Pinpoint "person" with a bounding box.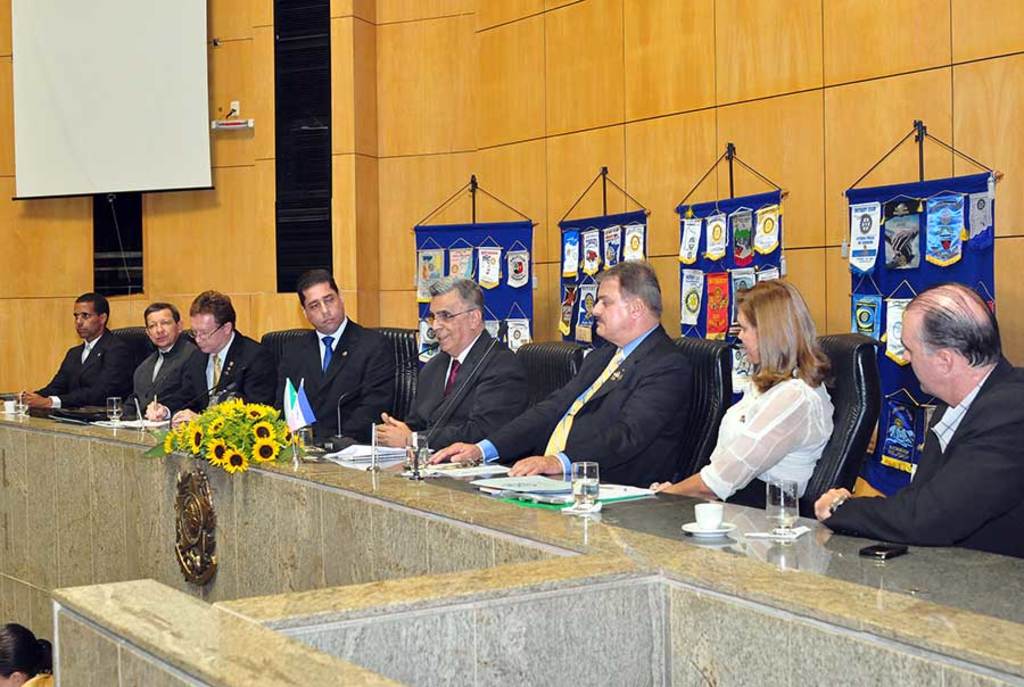
box=[158, 284, 266, 429].
